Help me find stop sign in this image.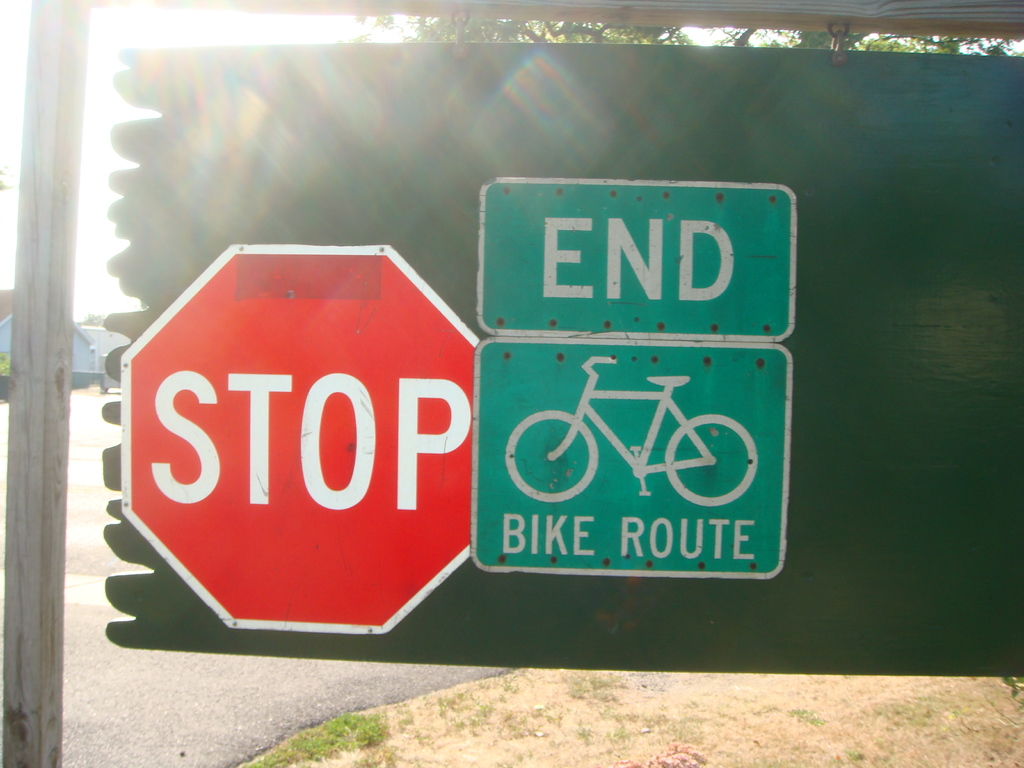
Found it: (122,242,470,637).
